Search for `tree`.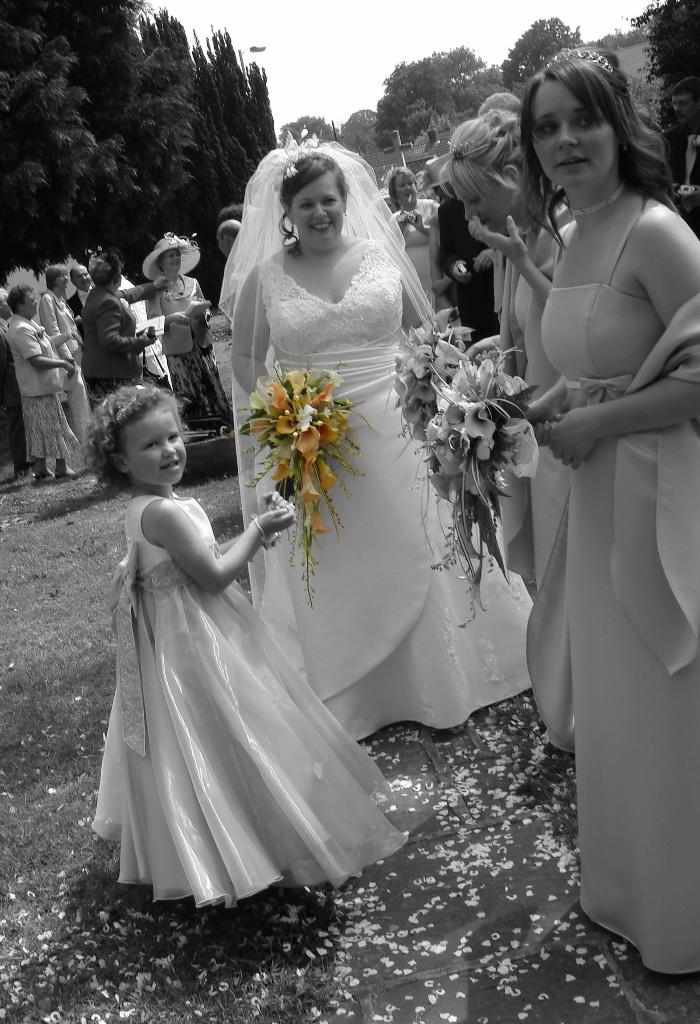
Found at <bbox>367, 50, 495, 147</bbox>.
